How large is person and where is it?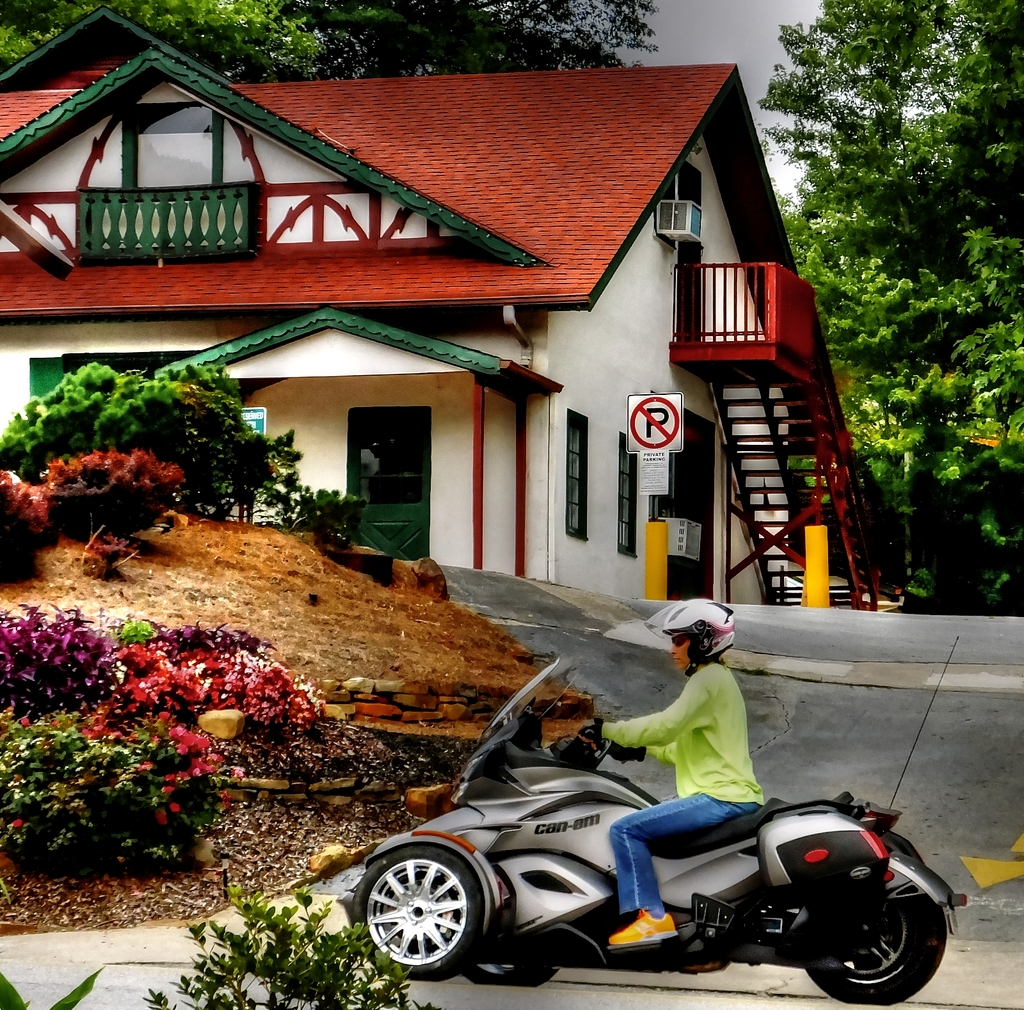
Bounding box: [x1=536, y1=608, x2=794, y2=966].
